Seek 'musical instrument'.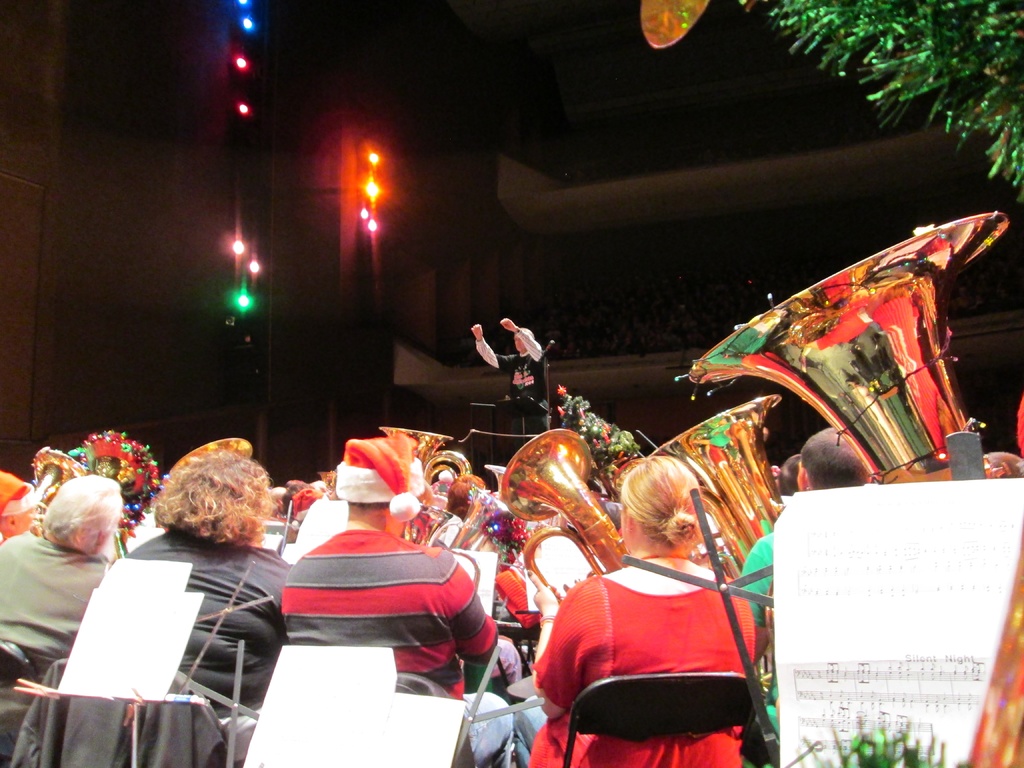
rect(19, 443, 88, 545).
